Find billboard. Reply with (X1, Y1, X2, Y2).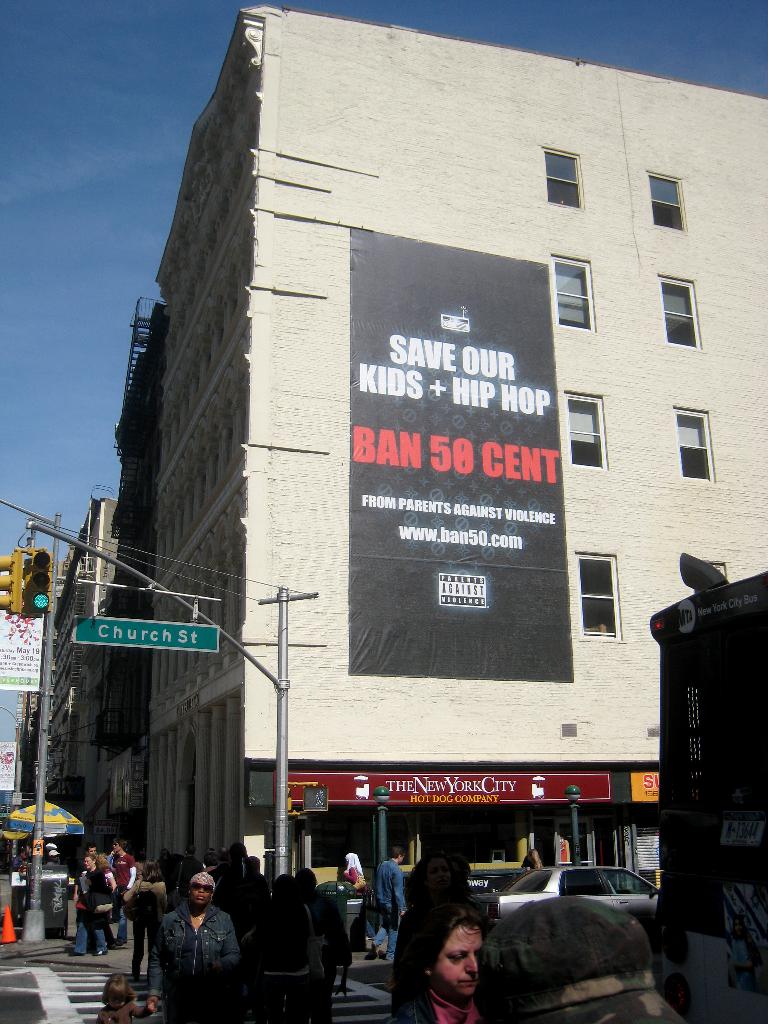
(344, 219, 568, 685).
